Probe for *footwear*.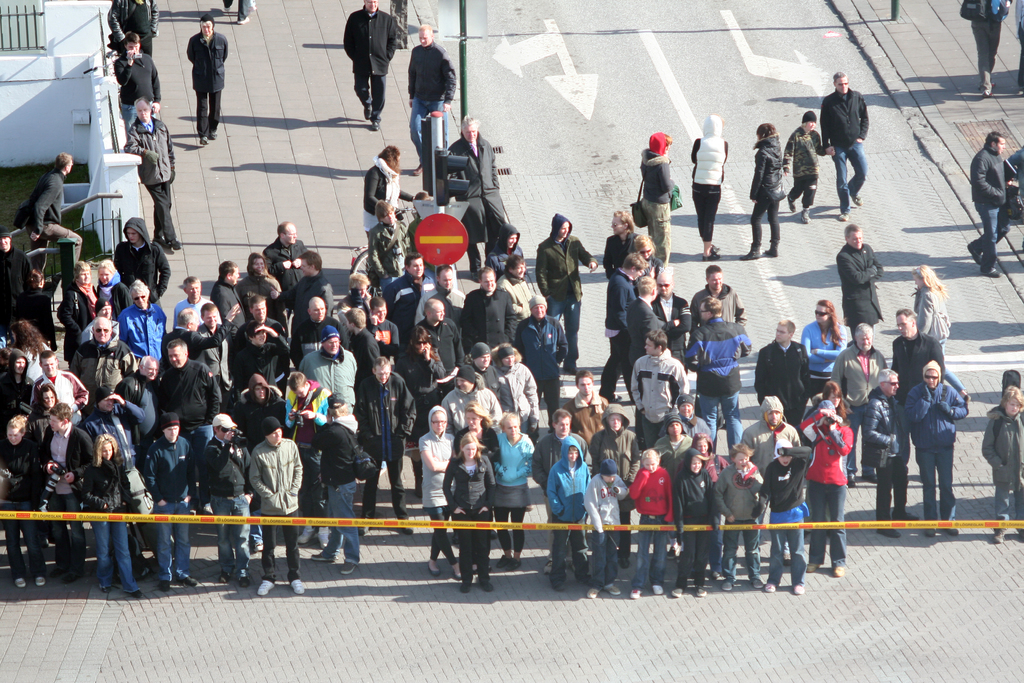
Probe result: 45, 566, 64, 577.
